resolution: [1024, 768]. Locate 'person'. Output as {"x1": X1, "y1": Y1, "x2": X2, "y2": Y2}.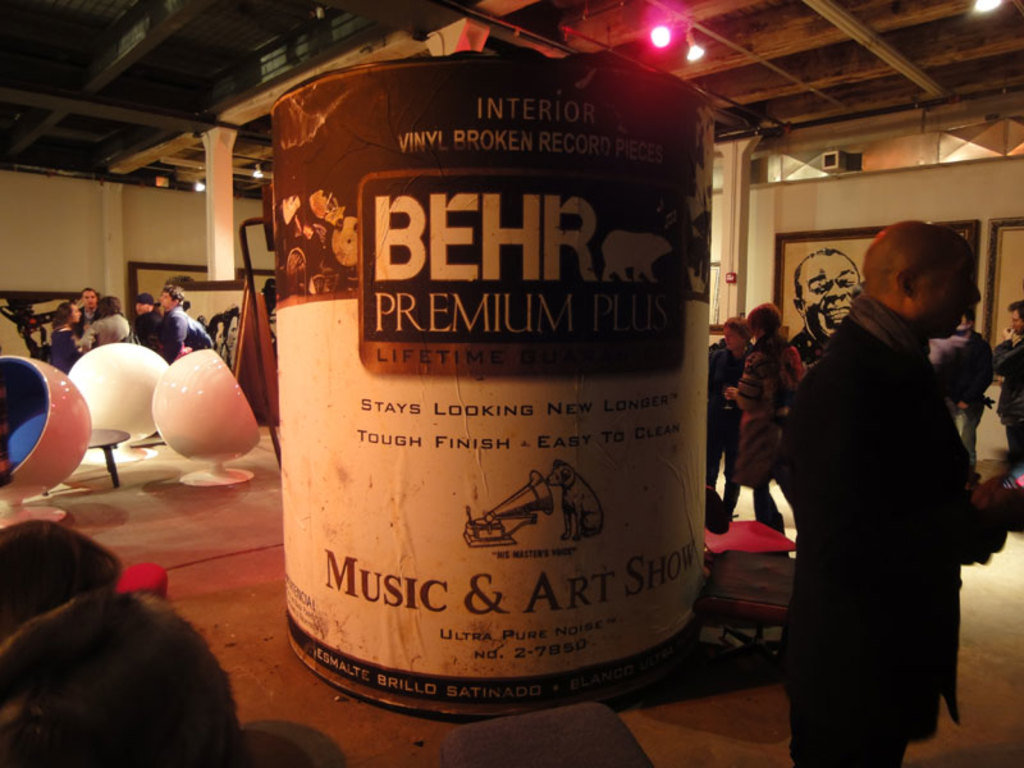
{"x1": 709, "y1": 314, "x2": 753, "y2": 492}.
